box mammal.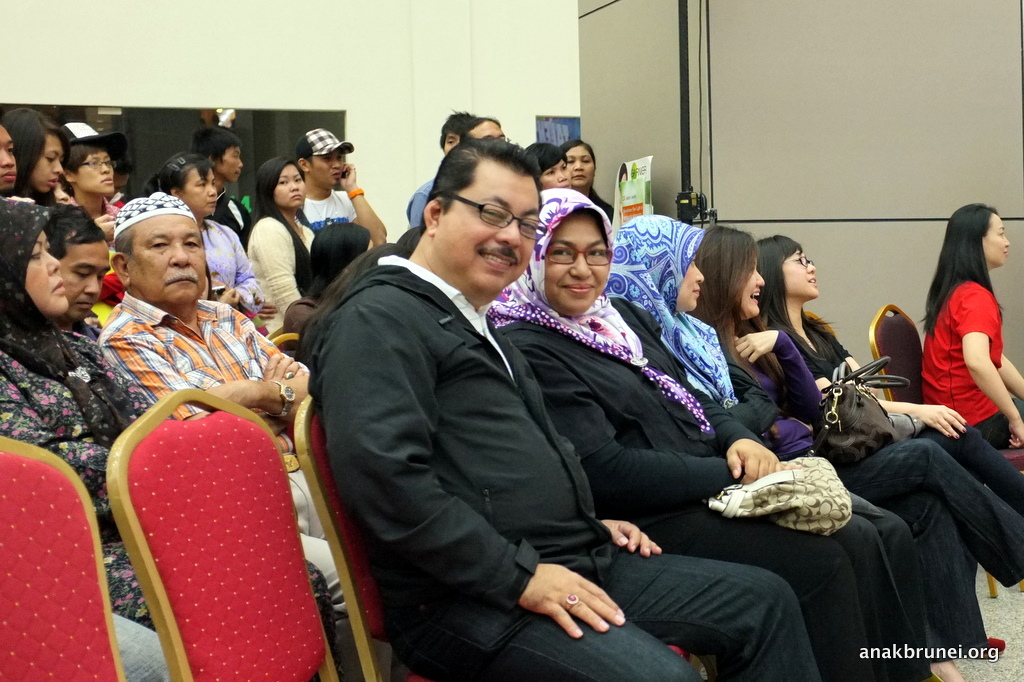
[left=911, top=206, right=1018, bottom=481].
